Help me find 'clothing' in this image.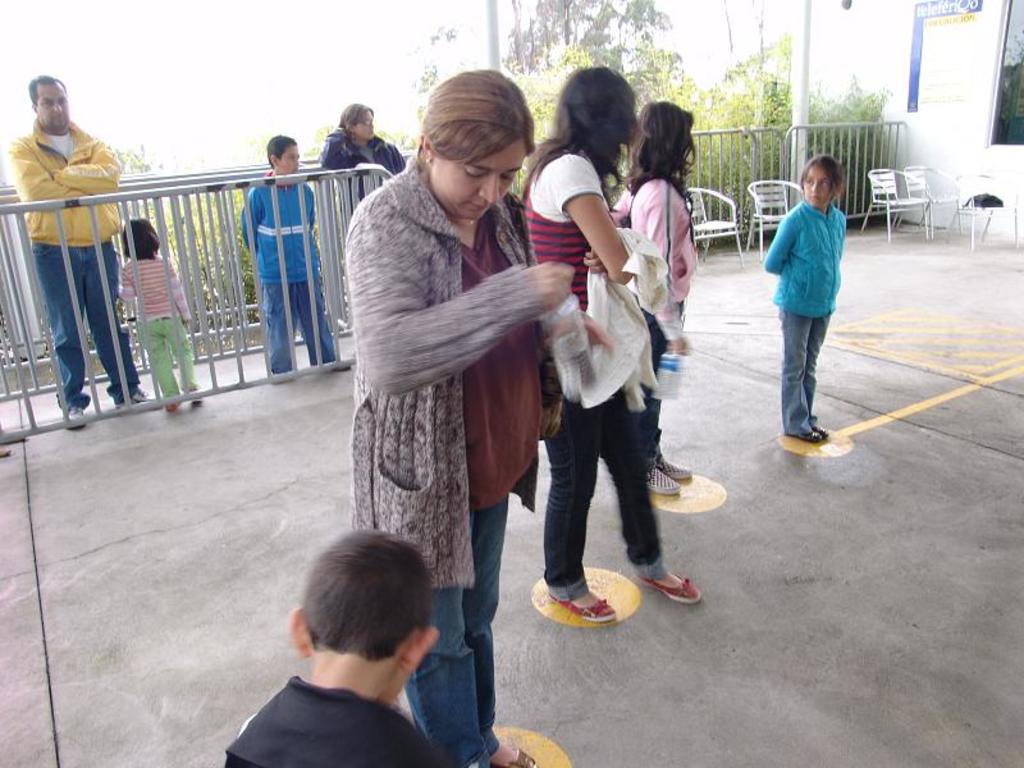
Found it: region(321, 133, 407, 195).
